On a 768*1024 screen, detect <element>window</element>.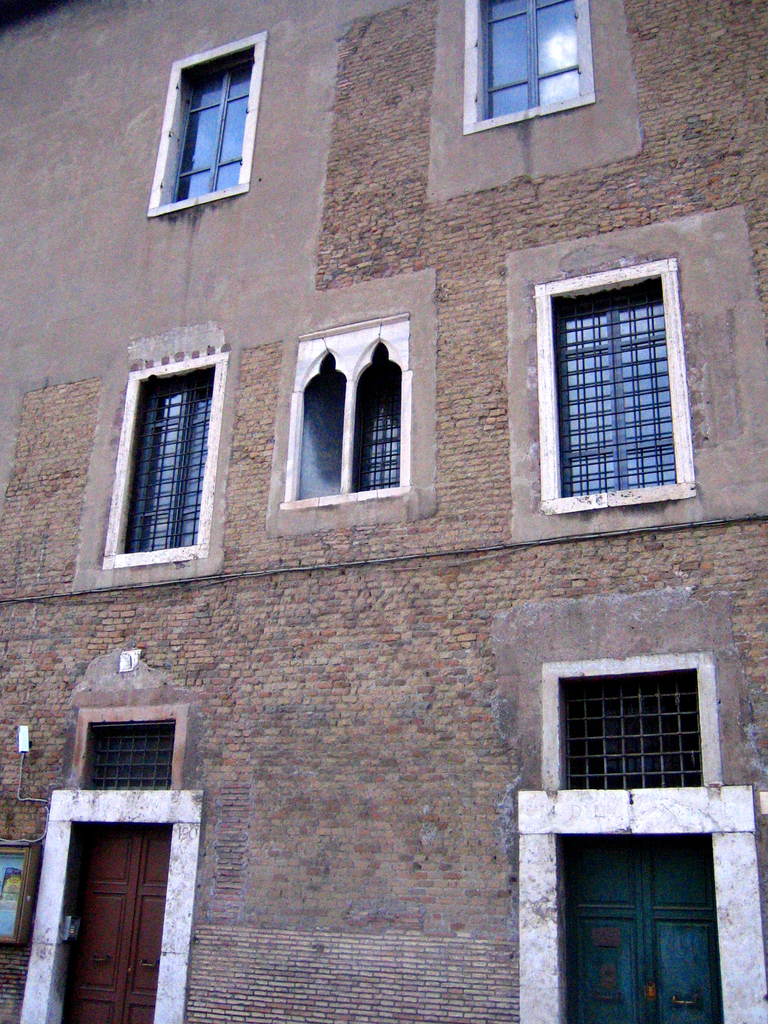
bbox(531, 259, 702, 512).
